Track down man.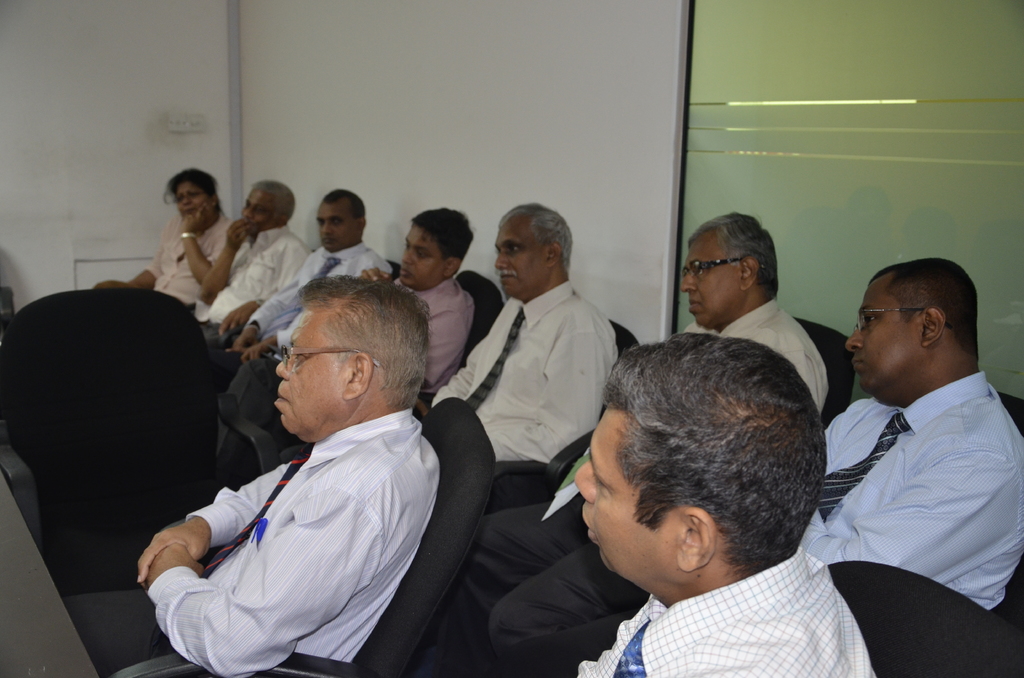
Tracked to crop(145, 265, 467, 668).
